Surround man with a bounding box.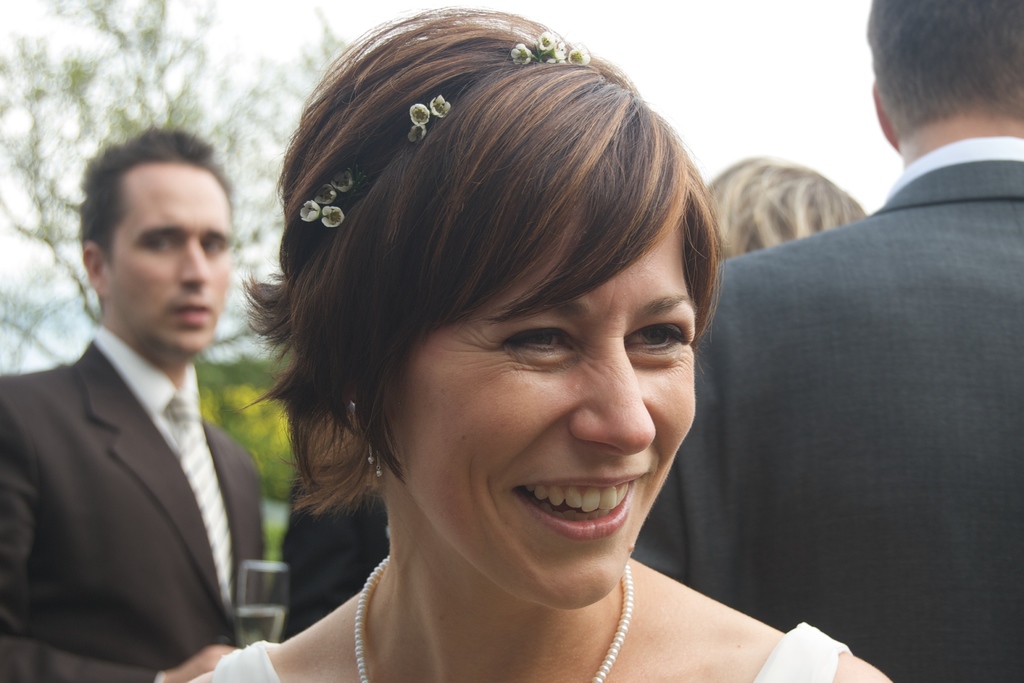
(631, 0, 1023, 682).
